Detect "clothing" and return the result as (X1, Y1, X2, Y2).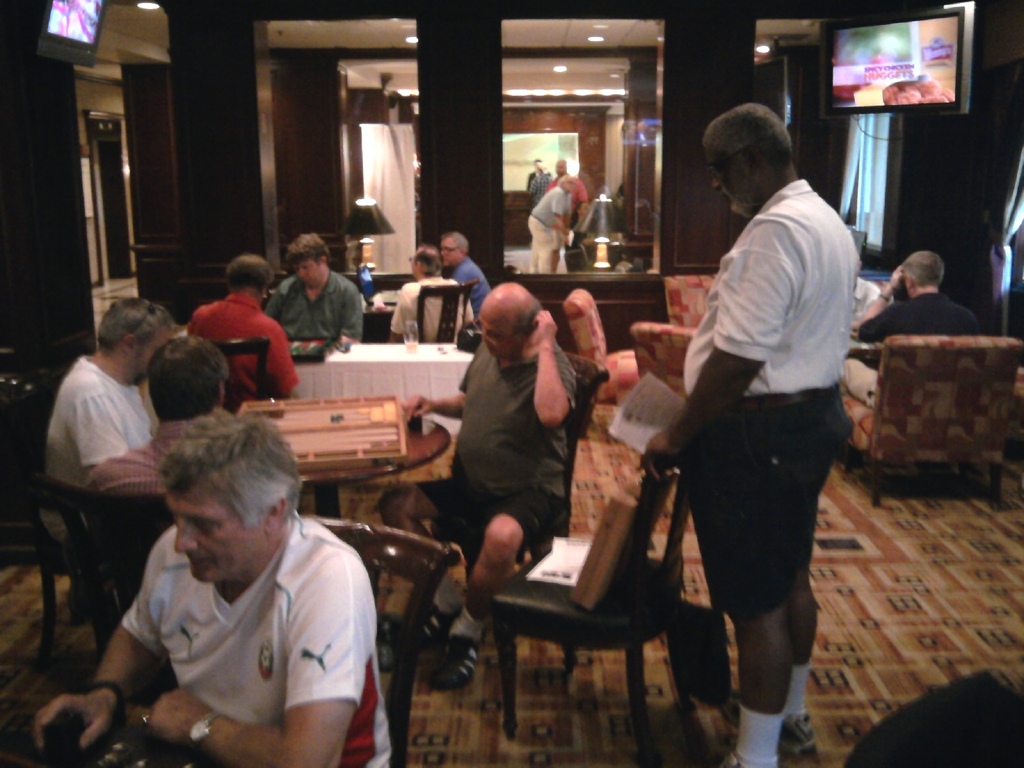
(40, 349, 157, 558).
